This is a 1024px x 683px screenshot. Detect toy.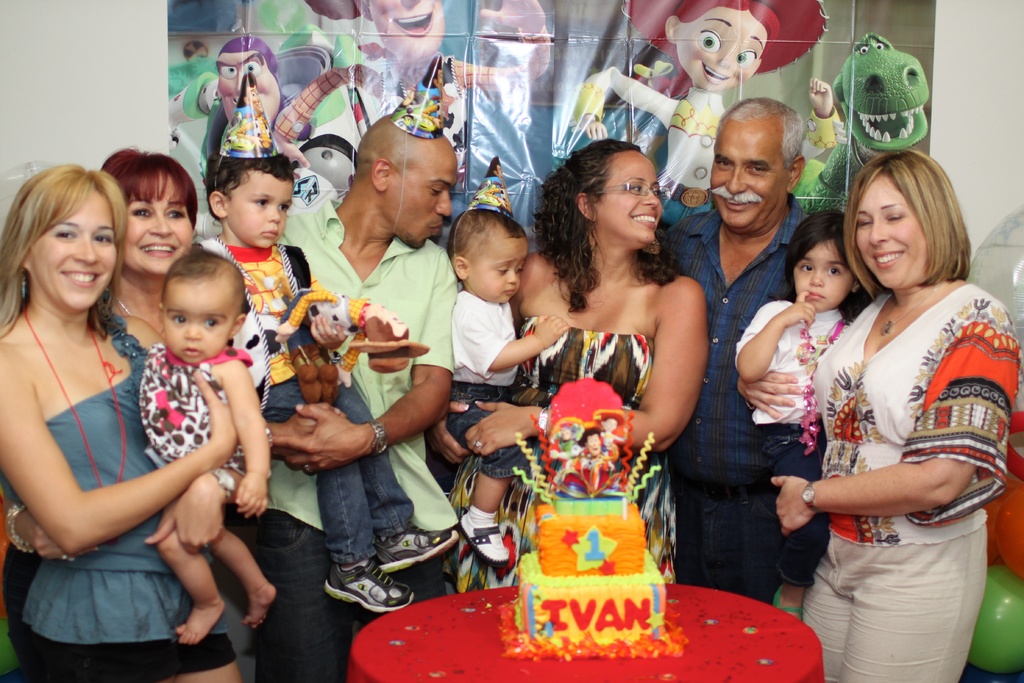
locate(383, 60, 454, 151).
